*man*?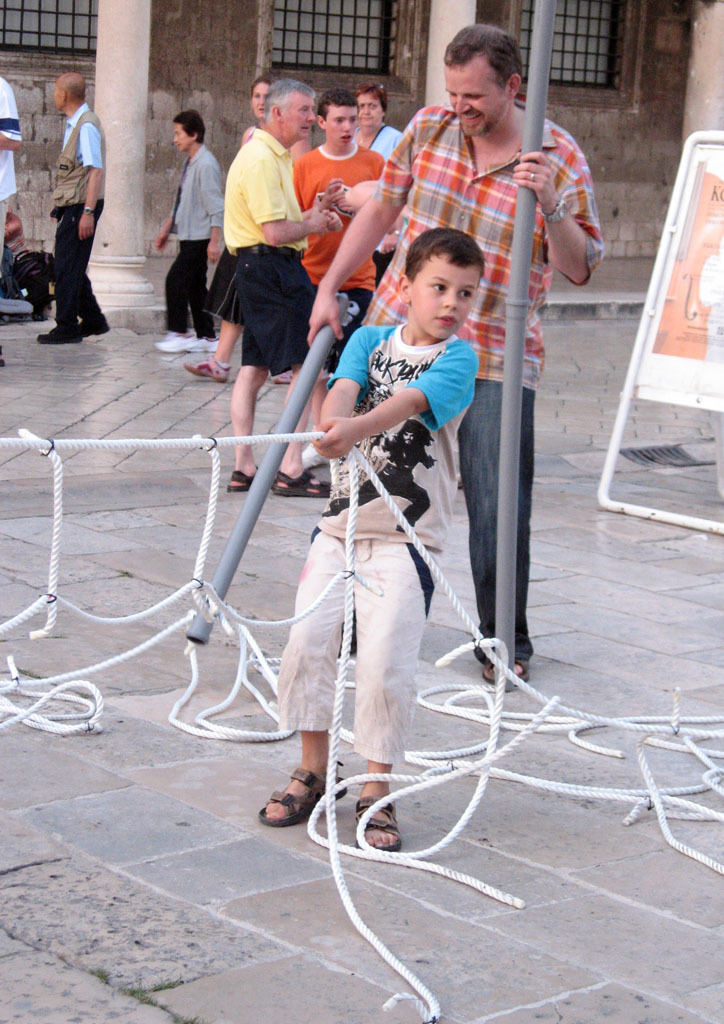
218,72,344,502
